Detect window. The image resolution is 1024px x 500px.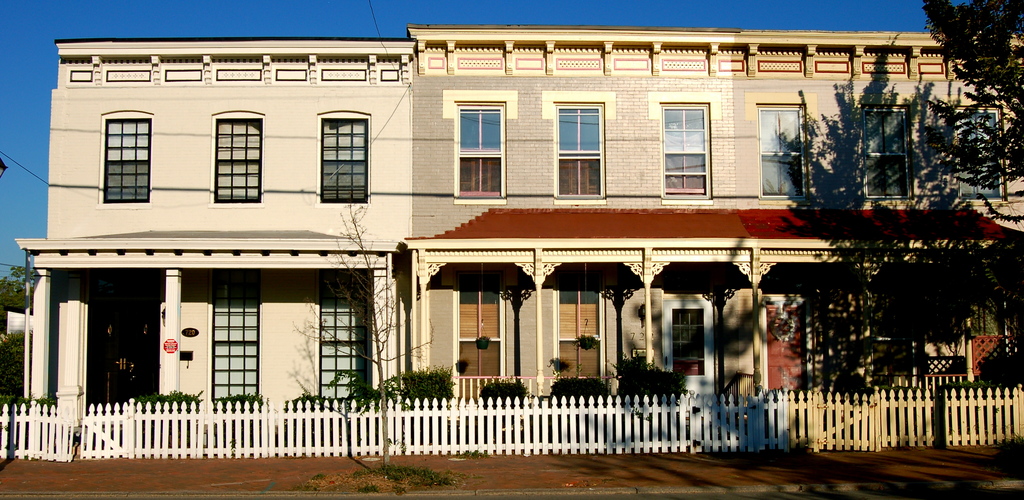
bbox=[211, 279, 257, 397].
